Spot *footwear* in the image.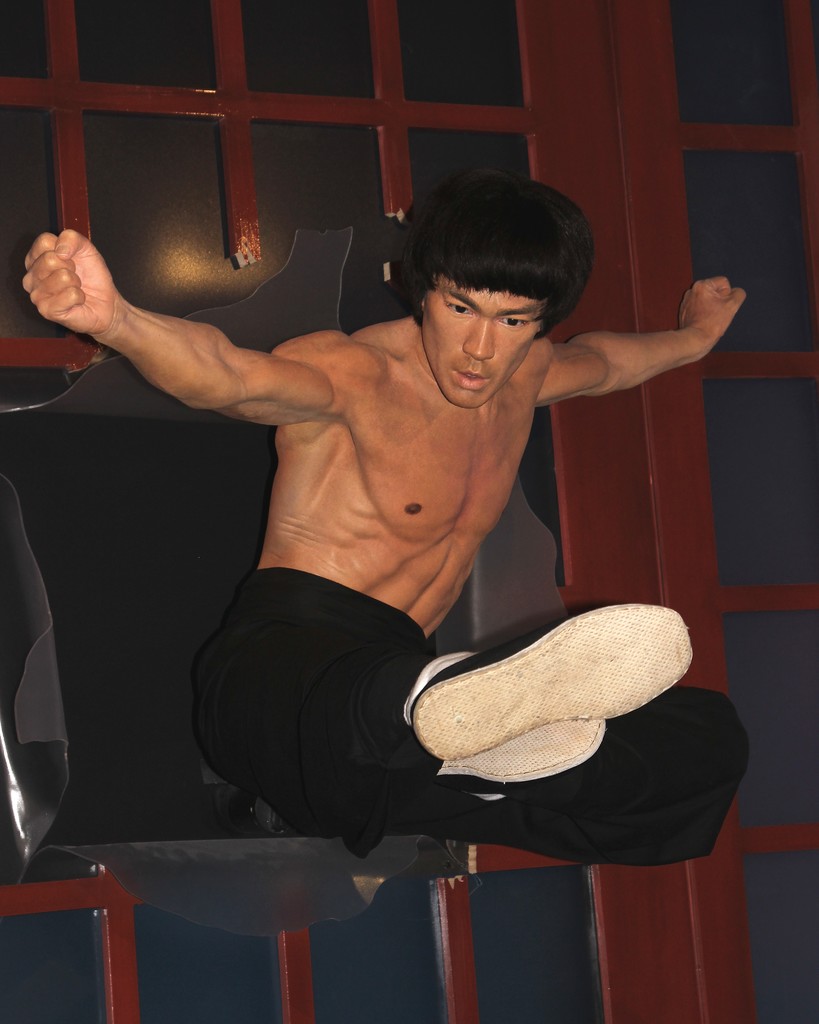
*footwear* found at [left=399, top=584, right=710, bottom=820].
